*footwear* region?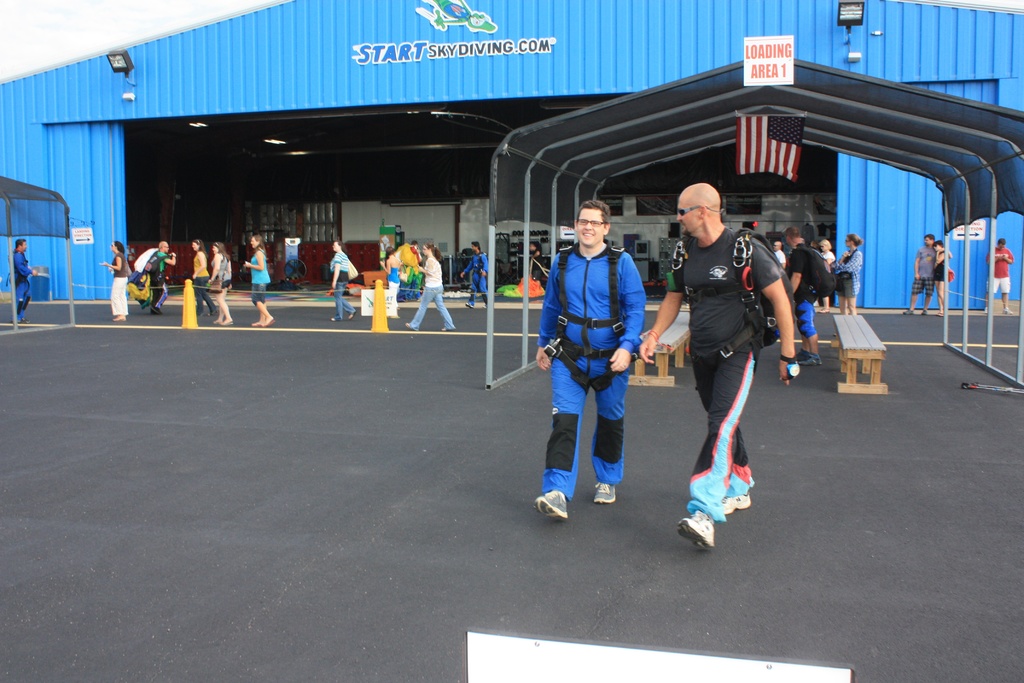
detection(801, 349, 822, 369)
